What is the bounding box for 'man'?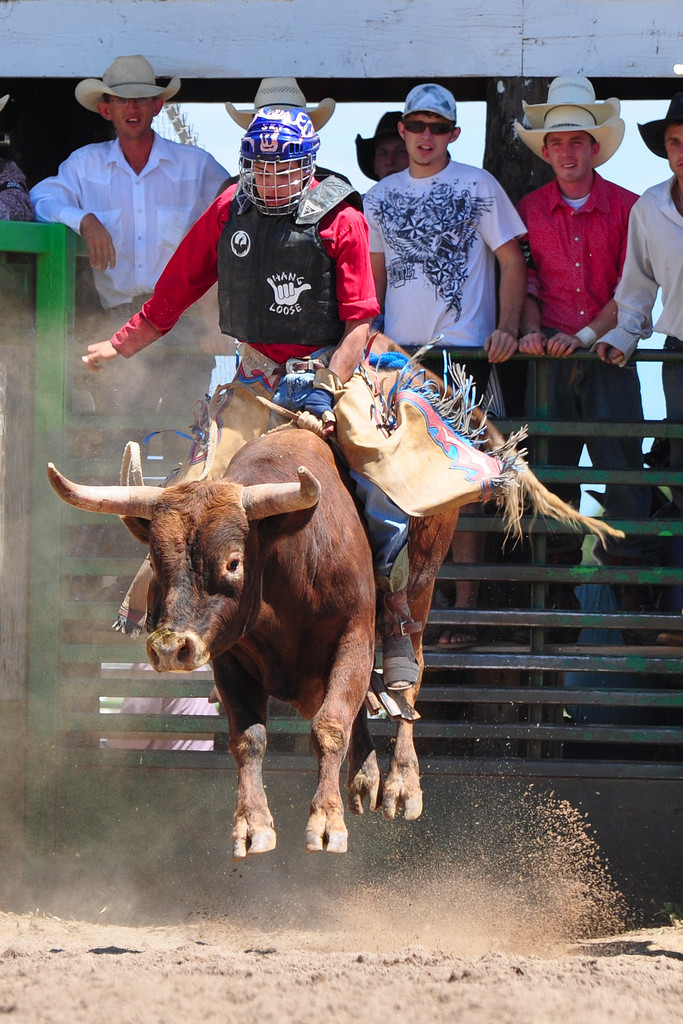
348, 106, 411, 180.
